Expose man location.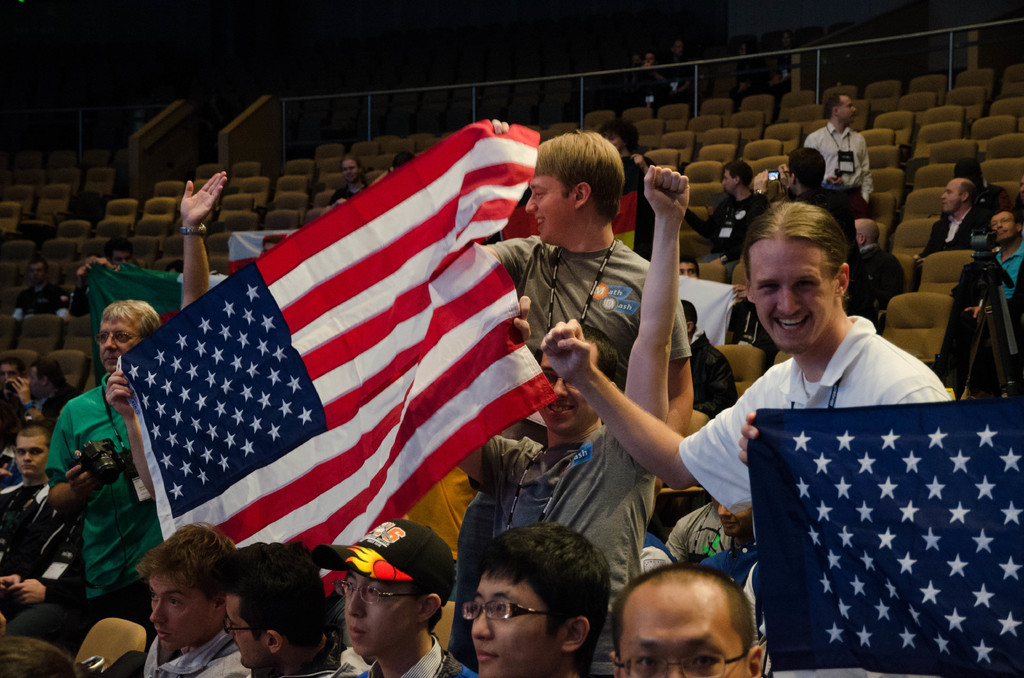
Exposed at rect(0, 362, 25, 444).
